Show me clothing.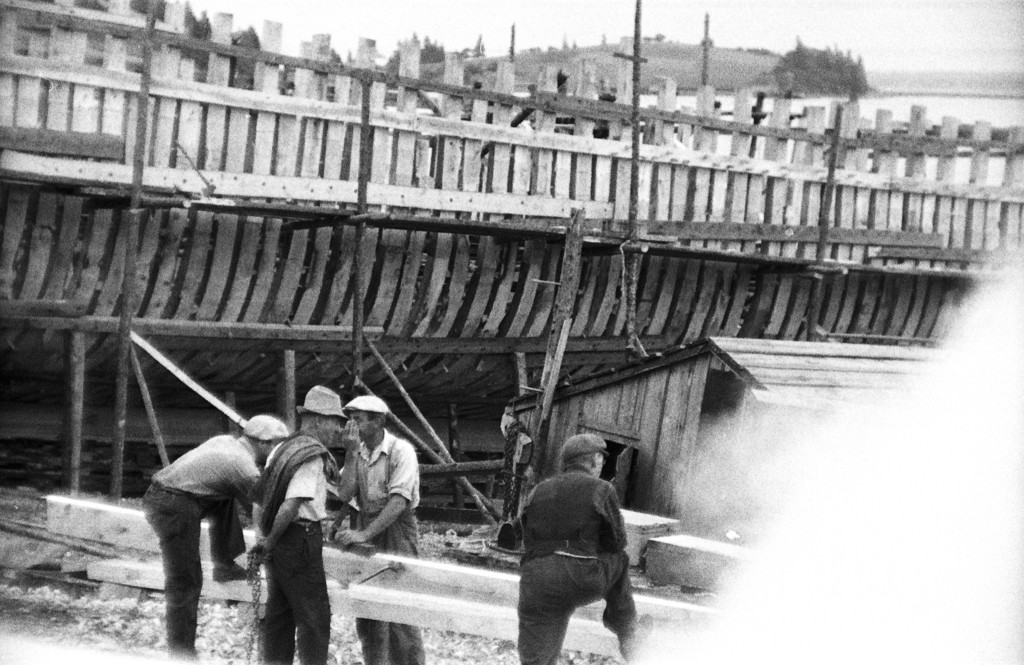
clothing is here: detection(140, 431, 259, 655).
